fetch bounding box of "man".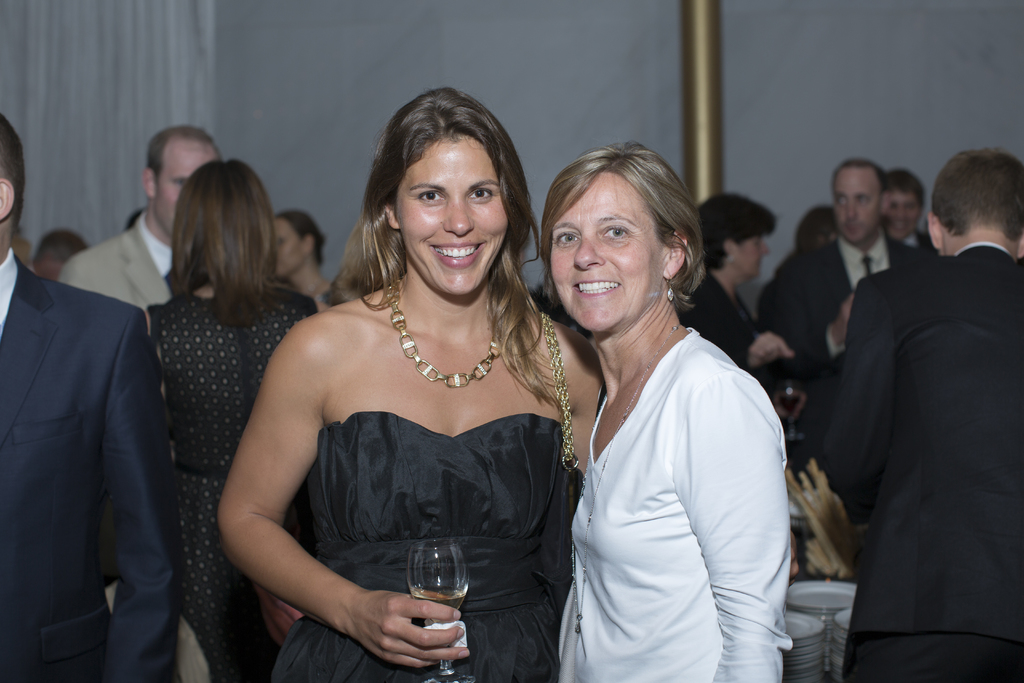
Bbox: (x1=63, y1=120, x2=220, y2=315).
